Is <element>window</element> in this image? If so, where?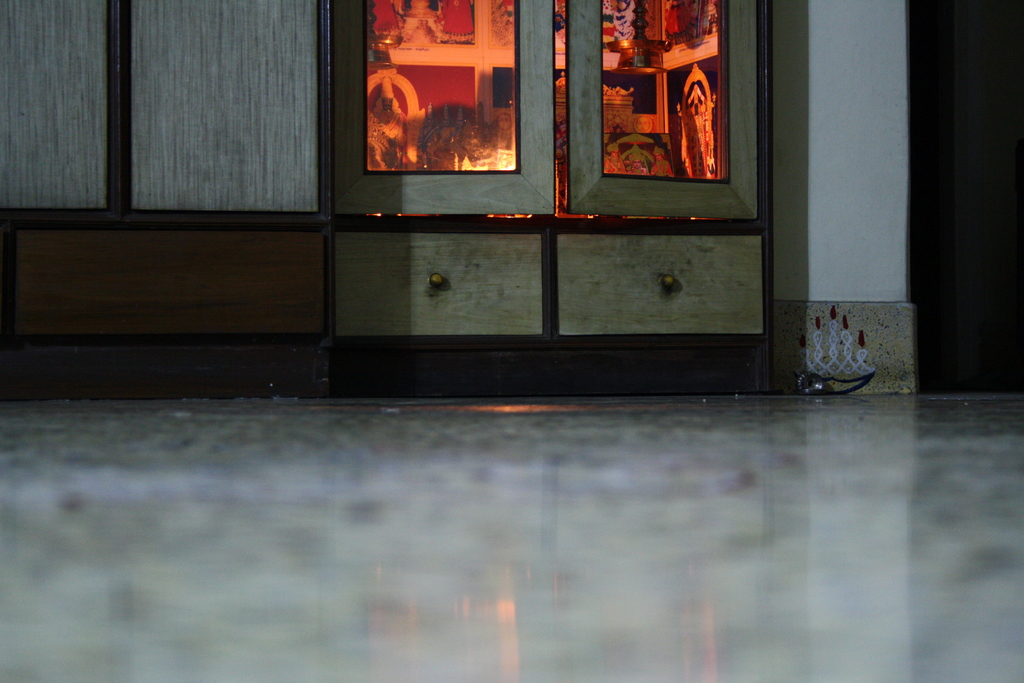
Yes, at box=[325, 0, 556, 220].
